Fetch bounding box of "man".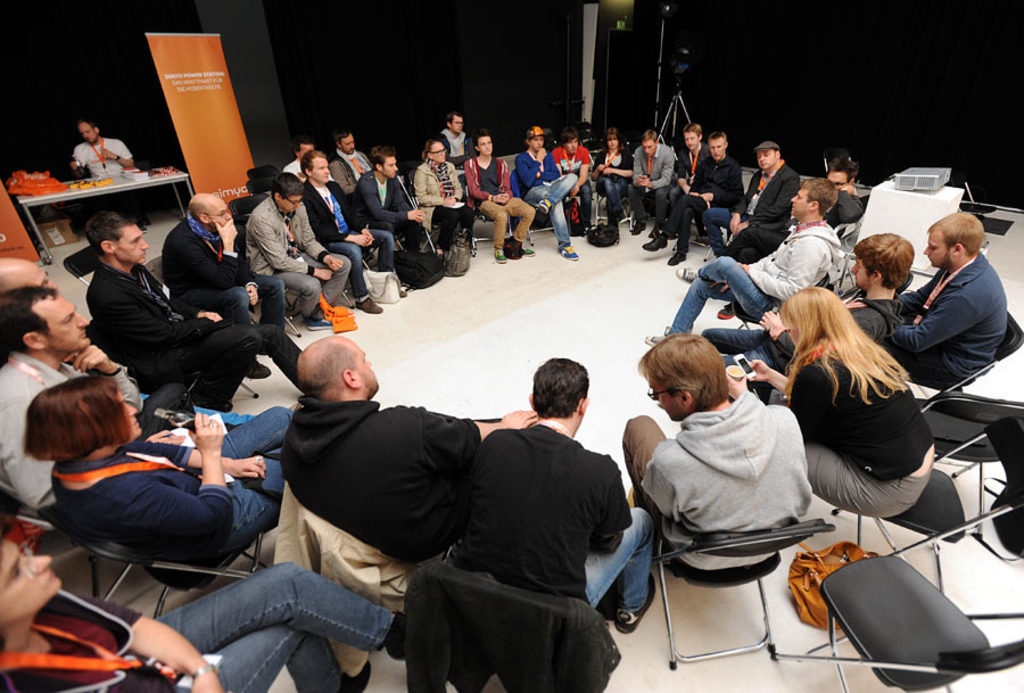
Bbox: {"left": 650, "top": 124, "right": 711, "bottom": 233}.
